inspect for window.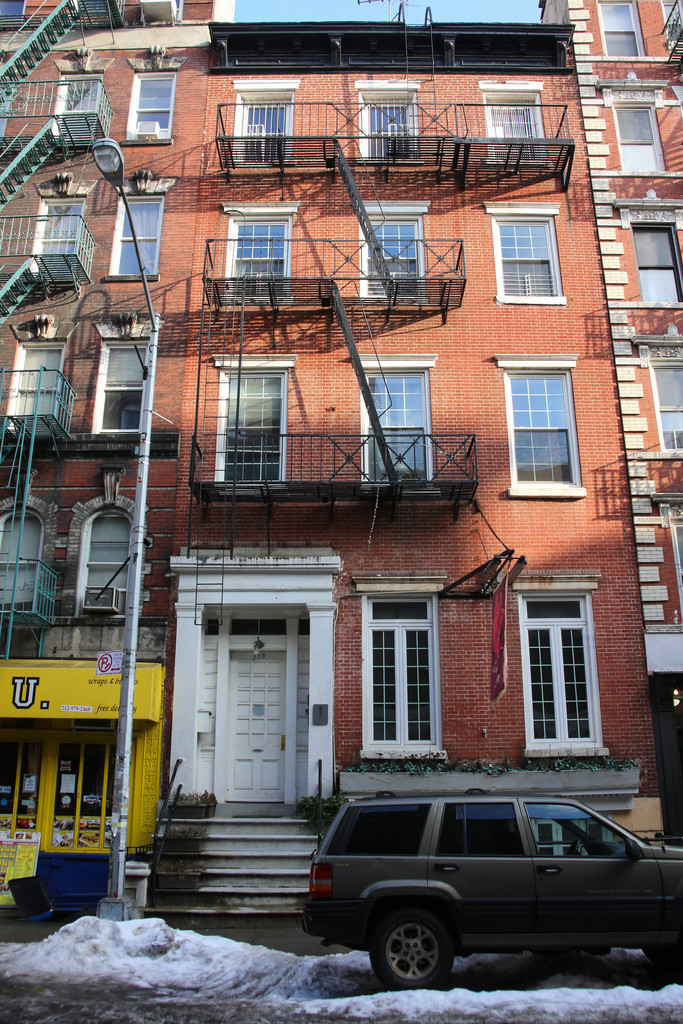
Inspection: locate(83, 511, 129, 611).
